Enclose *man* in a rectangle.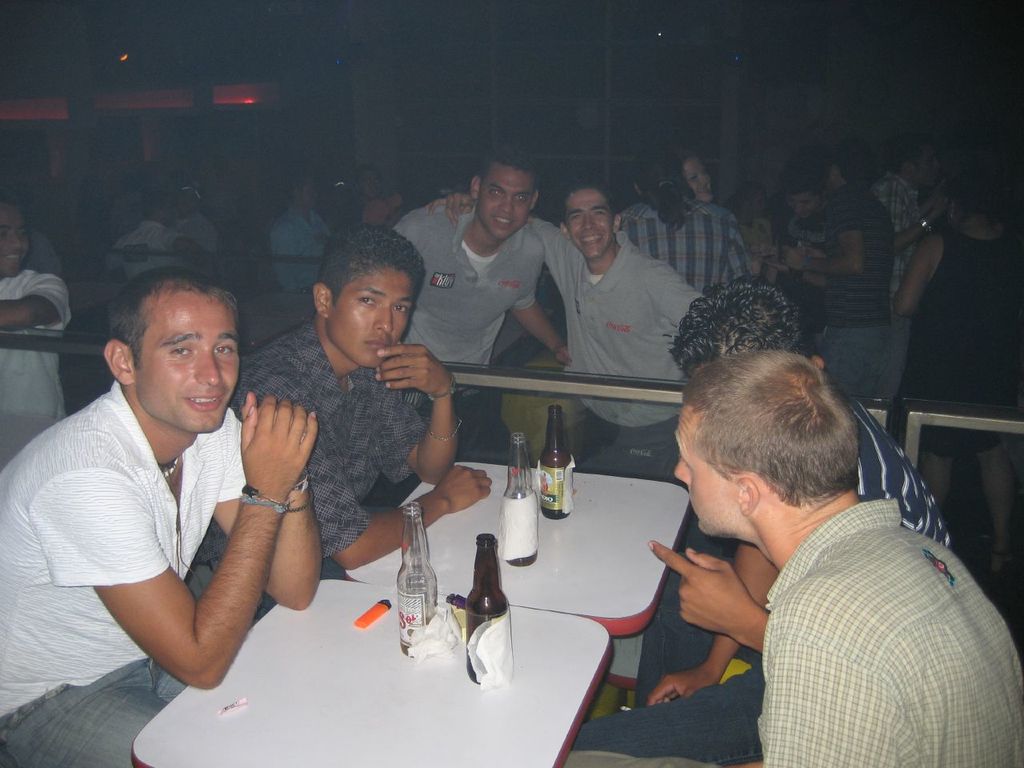
left=870, top=136, right=950, bottom=400.
